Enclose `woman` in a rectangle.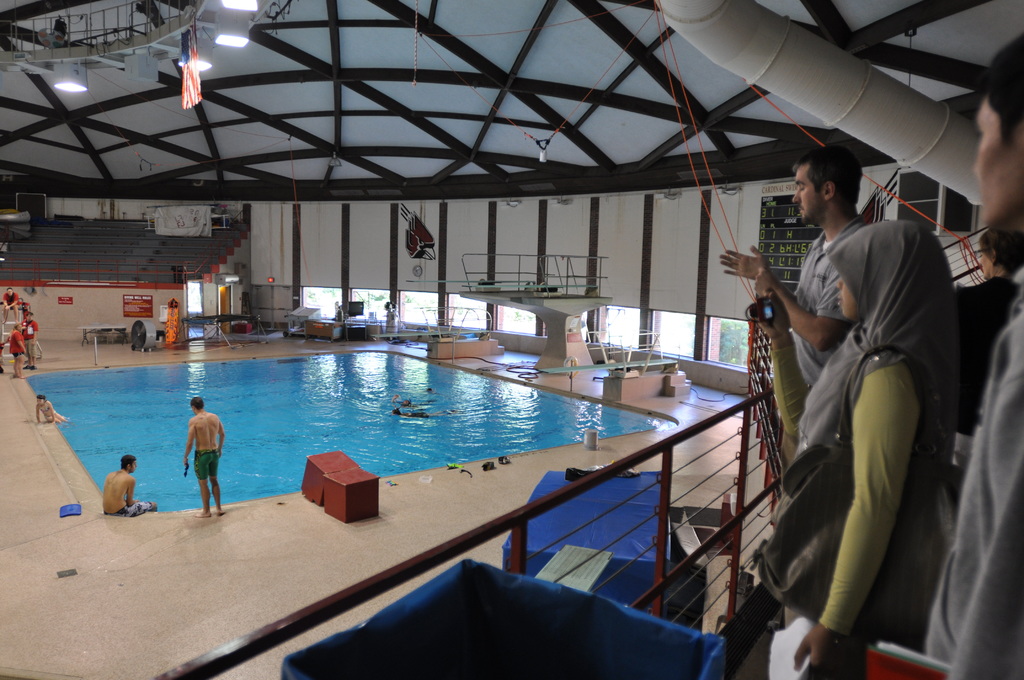
<box>37,396,66,424</box>.
